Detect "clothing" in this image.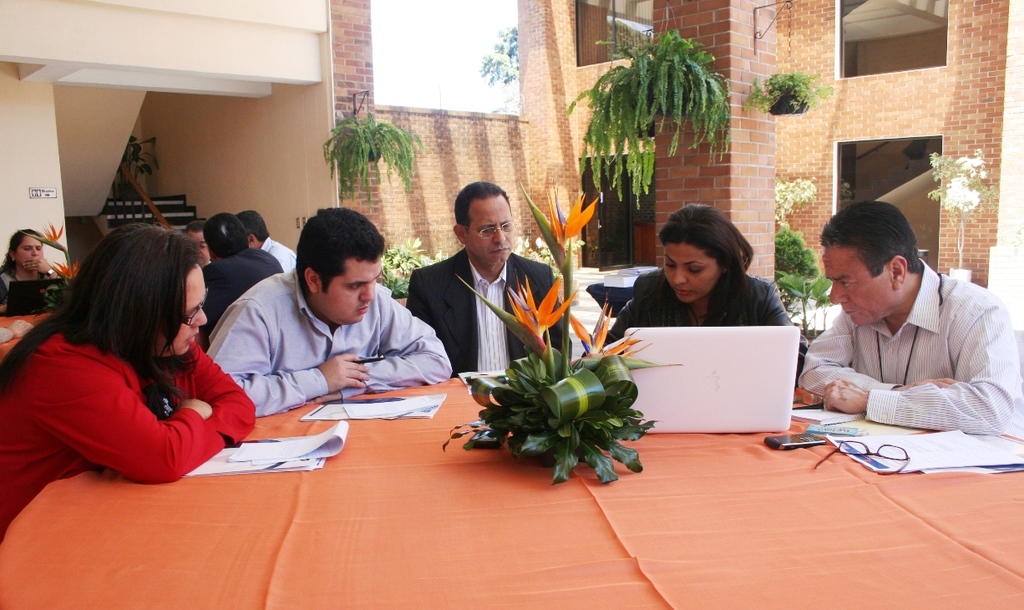
Detection: (left=601, top=266, right=810, bottom=376).
